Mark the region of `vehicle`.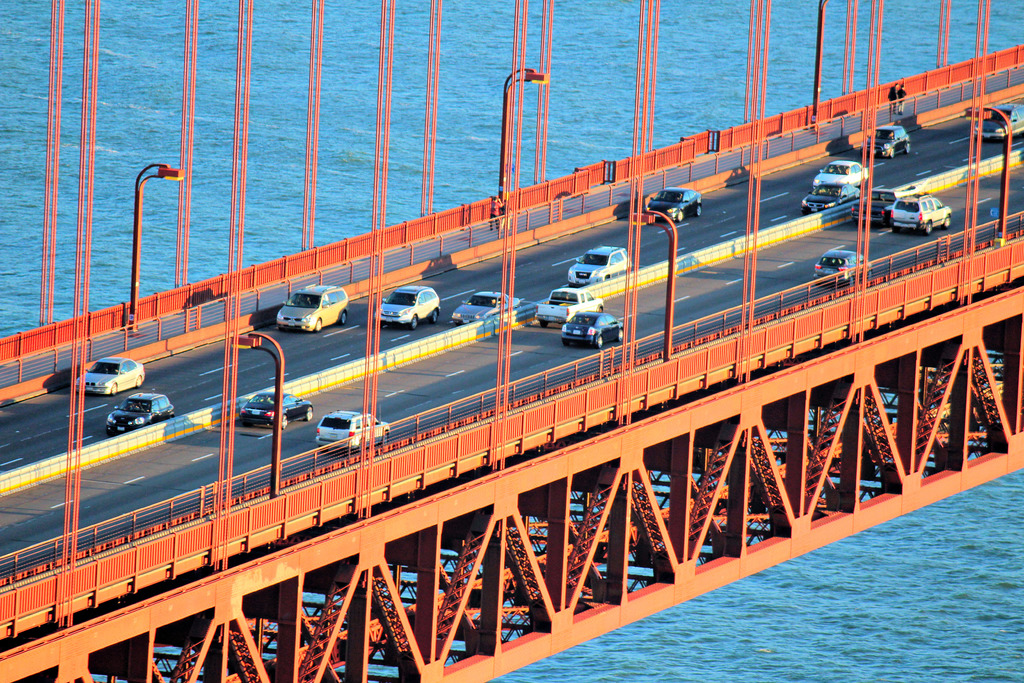
Region: <box>847,186,897,227</box>.
